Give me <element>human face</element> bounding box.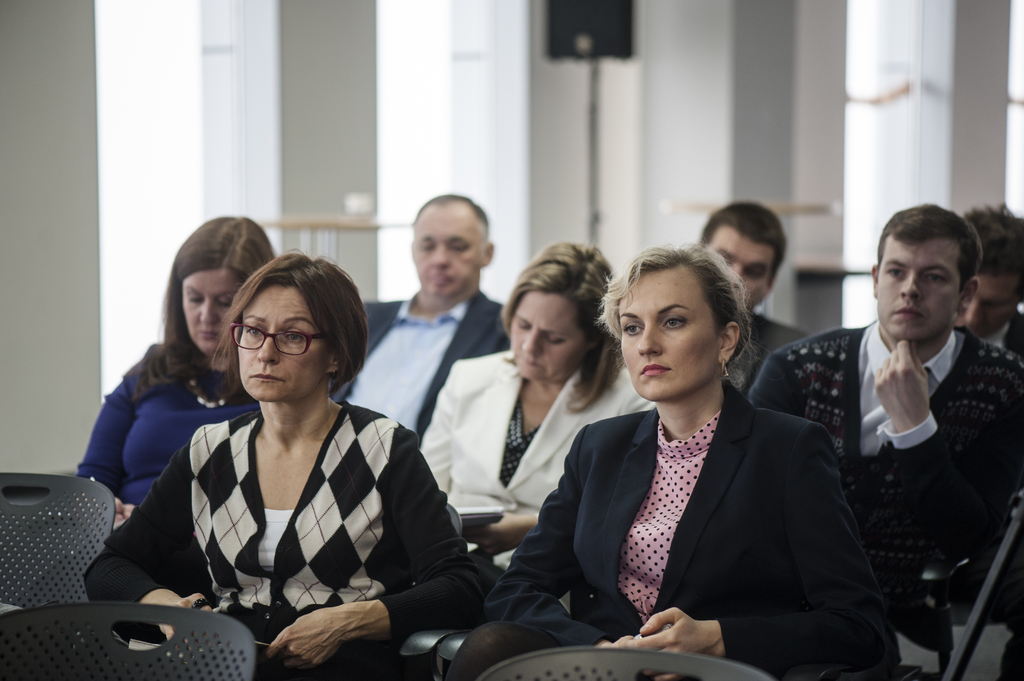
BBox(964, 271, 1019, 340).
